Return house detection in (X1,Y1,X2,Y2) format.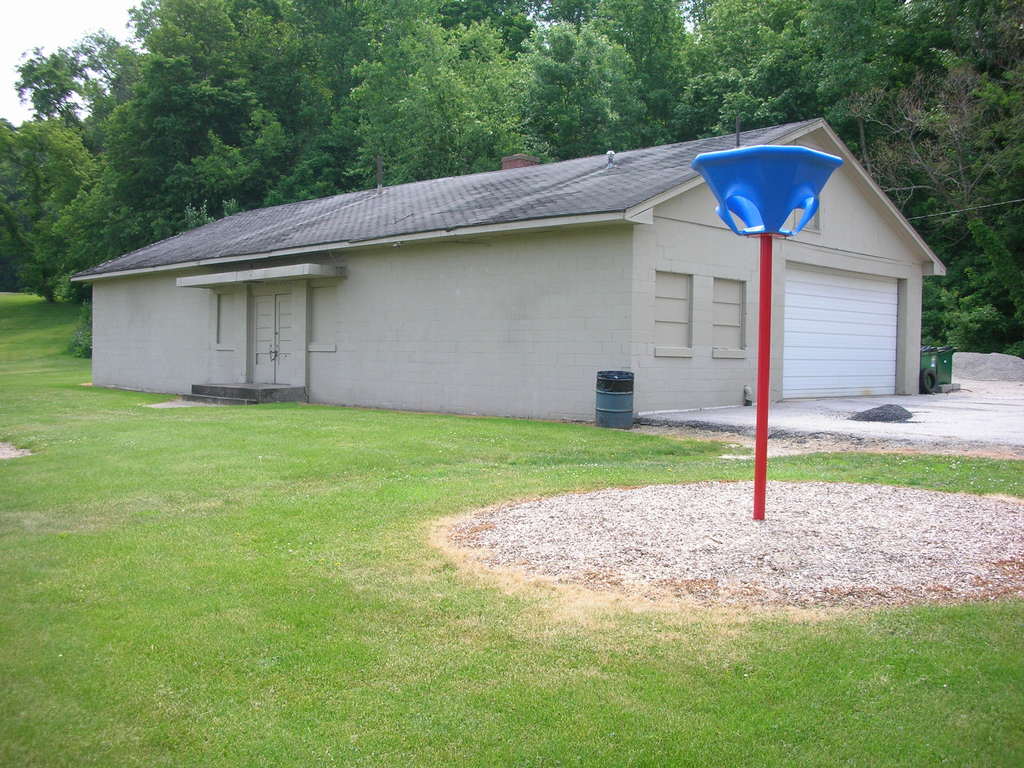
(84,123,968,444).
